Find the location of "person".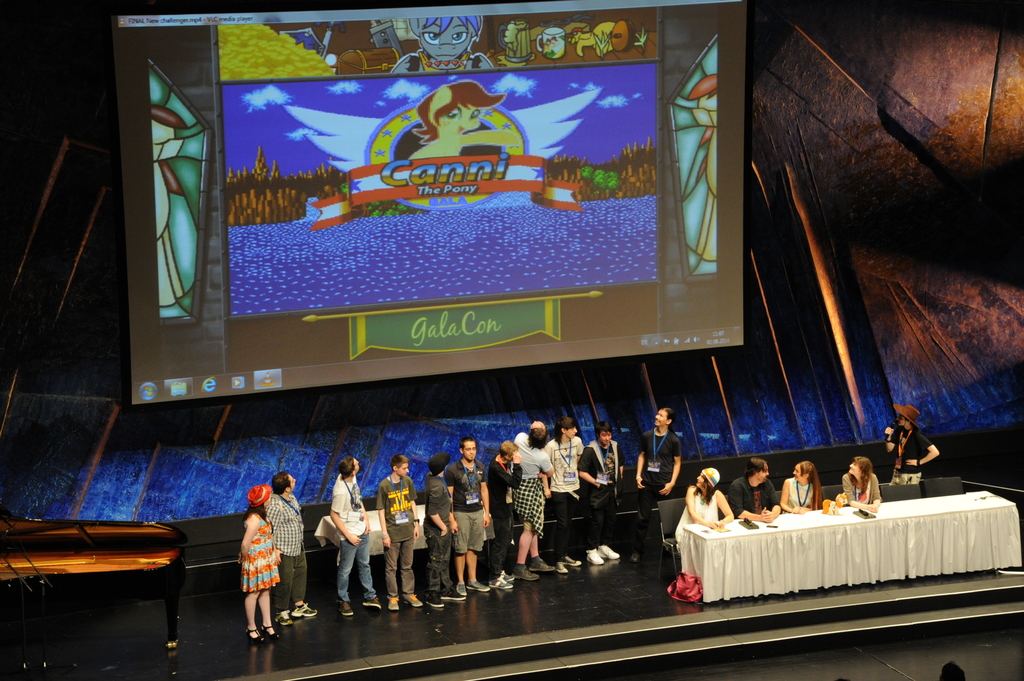
Location: pyautogui.locateOnScreen(321, 461, 369, 627).
